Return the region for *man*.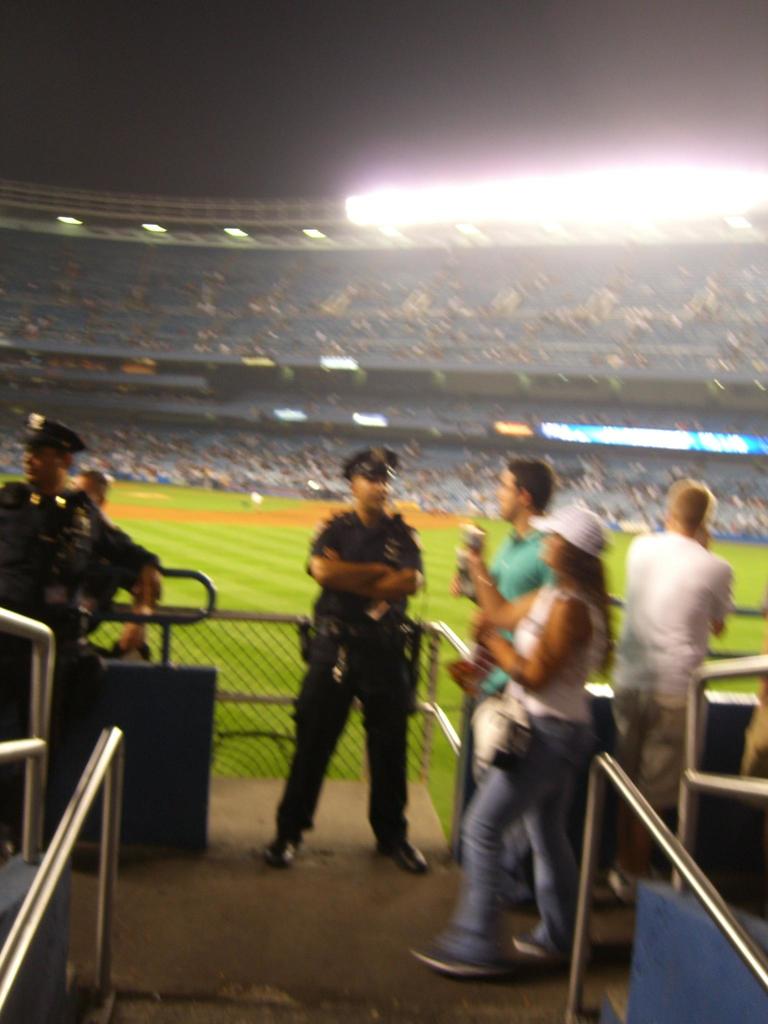
[x1=262, y1=449, x2=429, y2=874].
